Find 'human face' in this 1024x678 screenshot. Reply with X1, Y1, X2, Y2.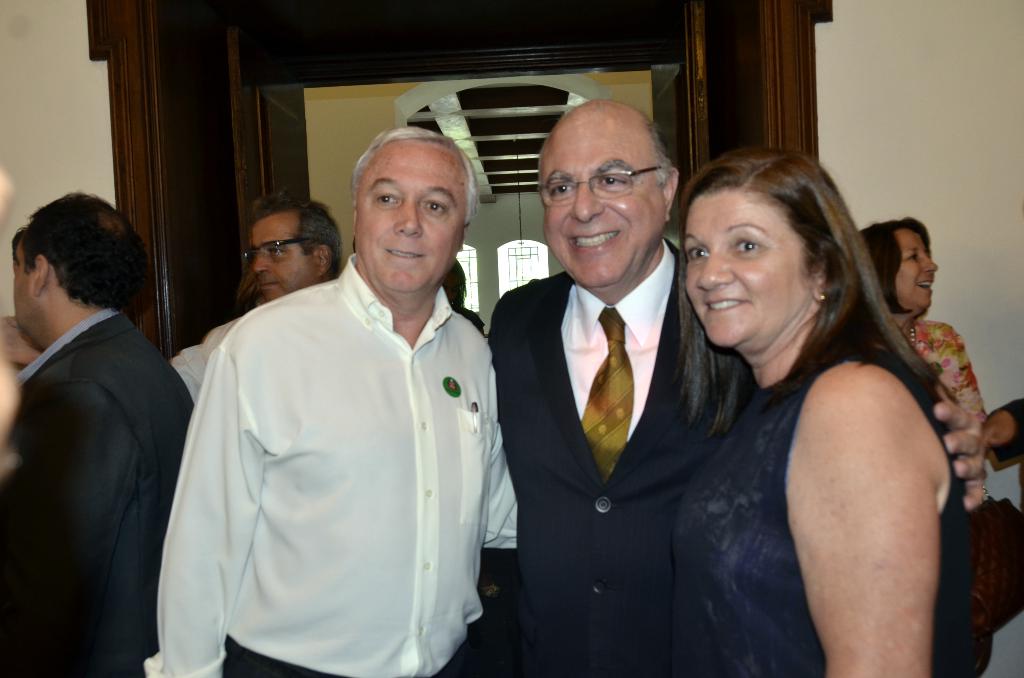
533, 127, 673, 289.
